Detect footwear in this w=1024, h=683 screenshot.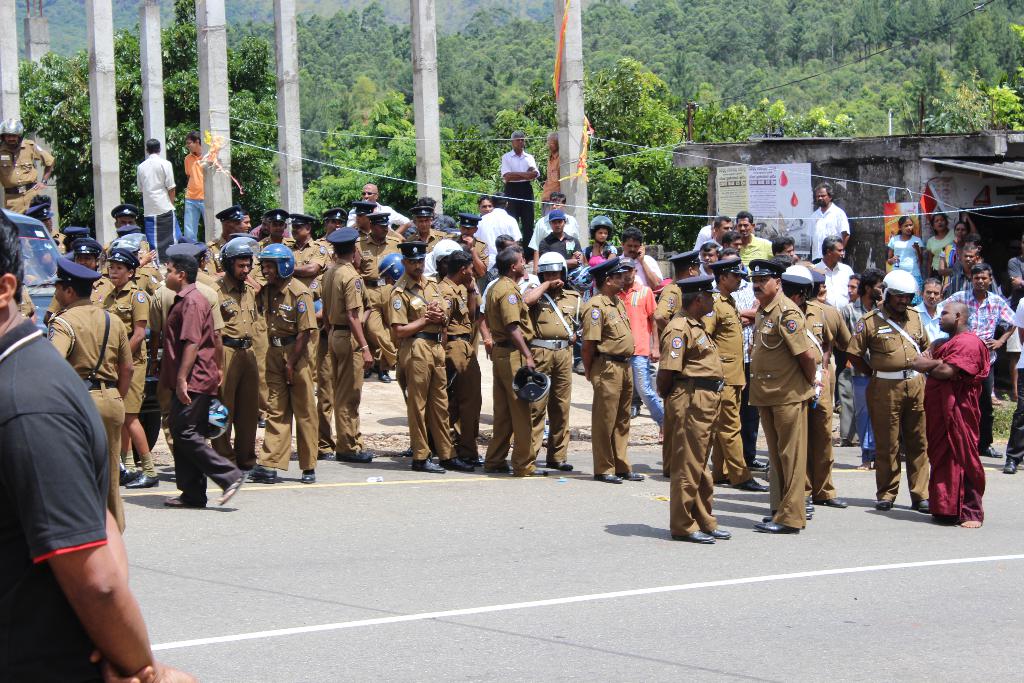
Detection: (left=243, top=466, right=276, bottom=483).
